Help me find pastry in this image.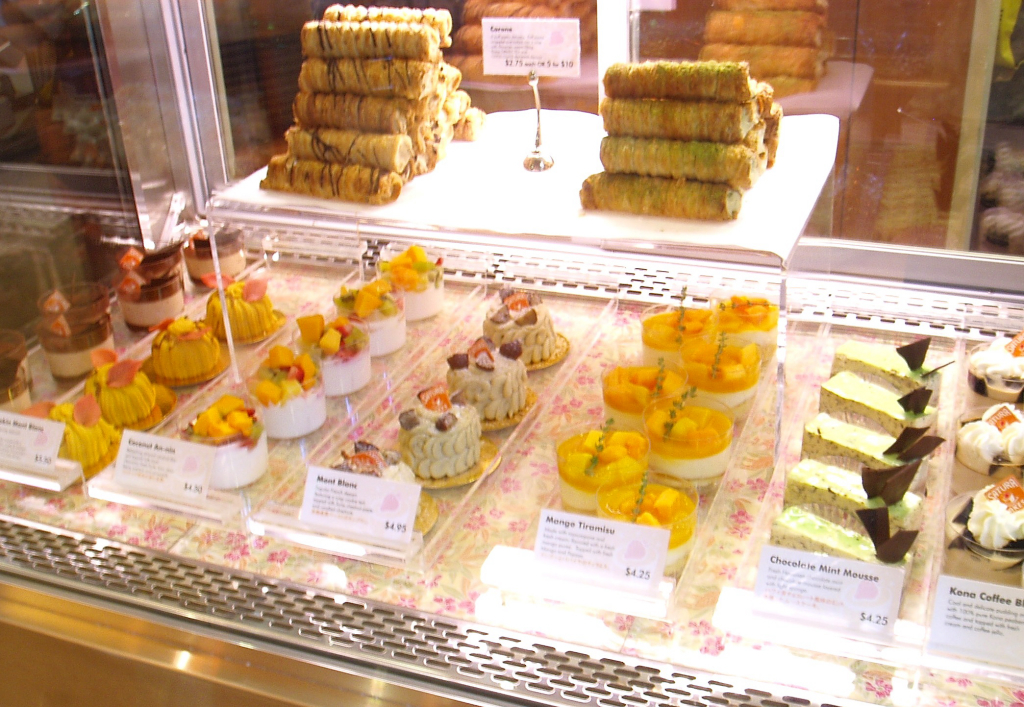
Found it: 41, 280, 122, 392.
